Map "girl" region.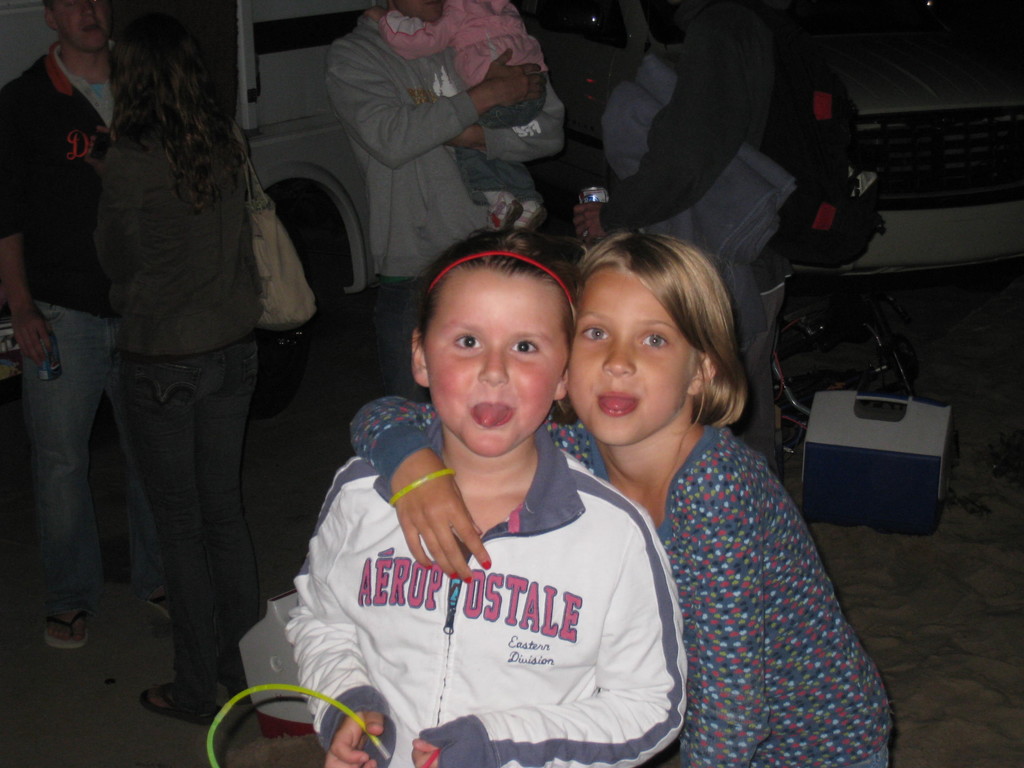
Mapped to [left=349, top=225, right=895, bottom=766].
